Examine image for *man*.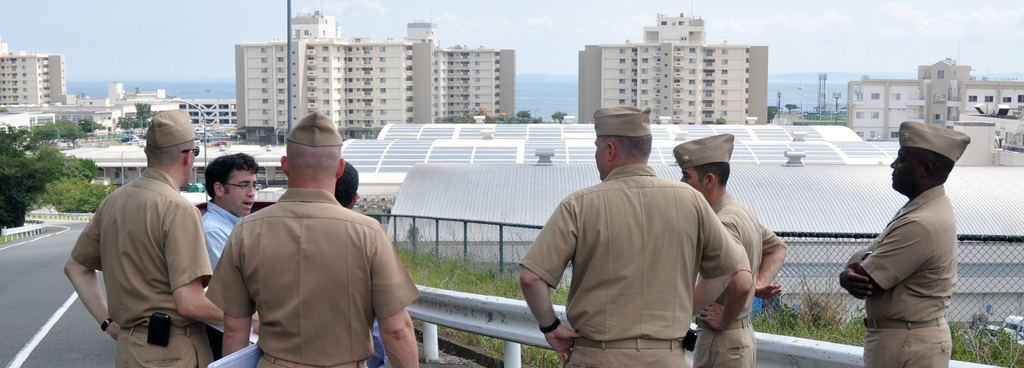
Examination result: detection(671, 136, 791, 367).
